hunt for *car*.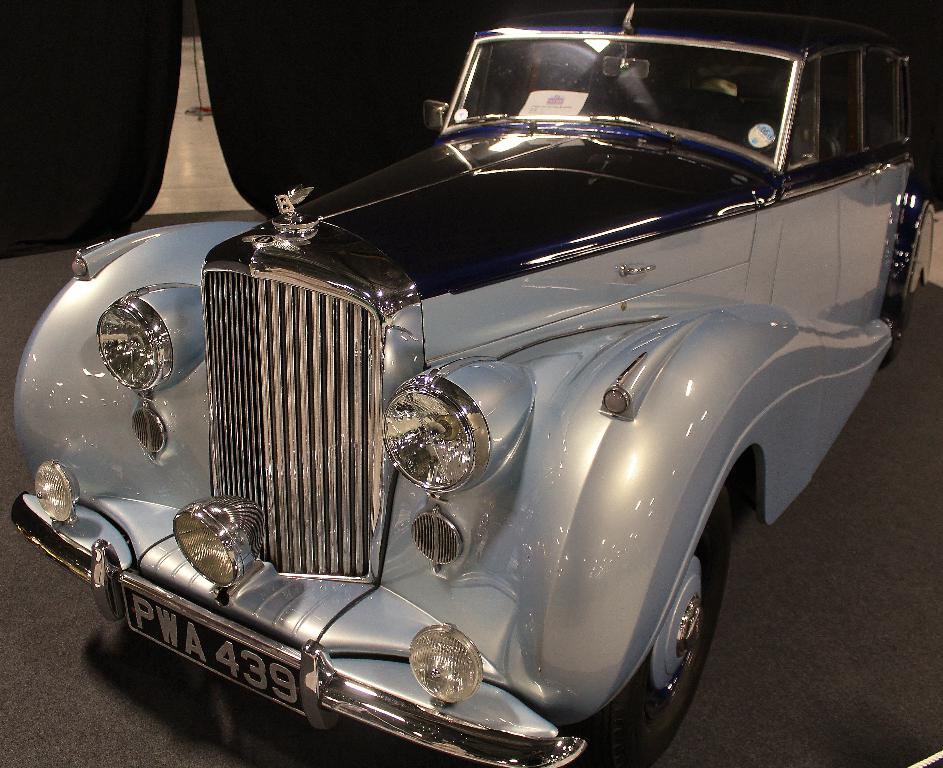
Hunted down at x1=6 y1=0 x2=942 y2=767.
